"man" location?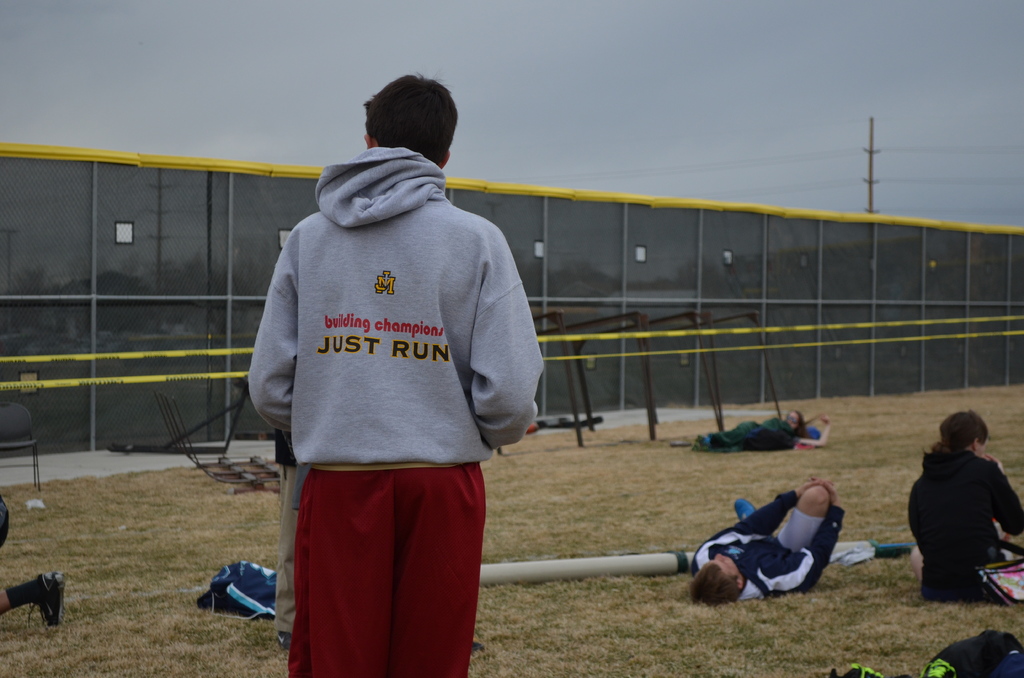
(x1=225, y1=60, x2=531, y2=673)
